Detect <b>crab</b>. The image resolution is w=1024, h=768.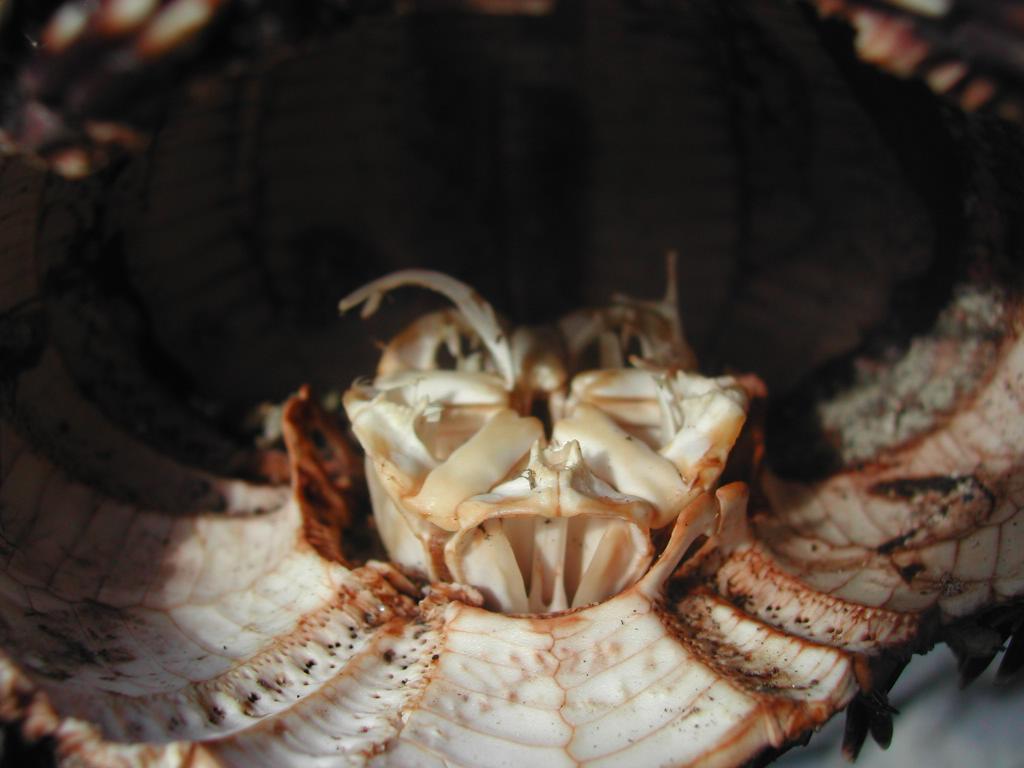
region(0, 0, 1023, 767).
